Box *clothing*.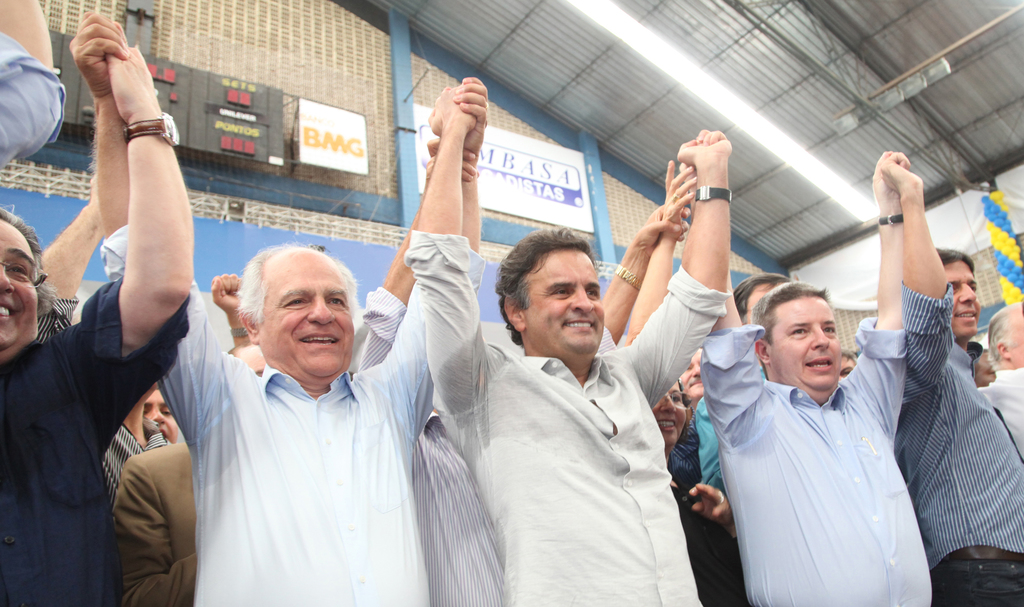
110, 441, 198, 606.
